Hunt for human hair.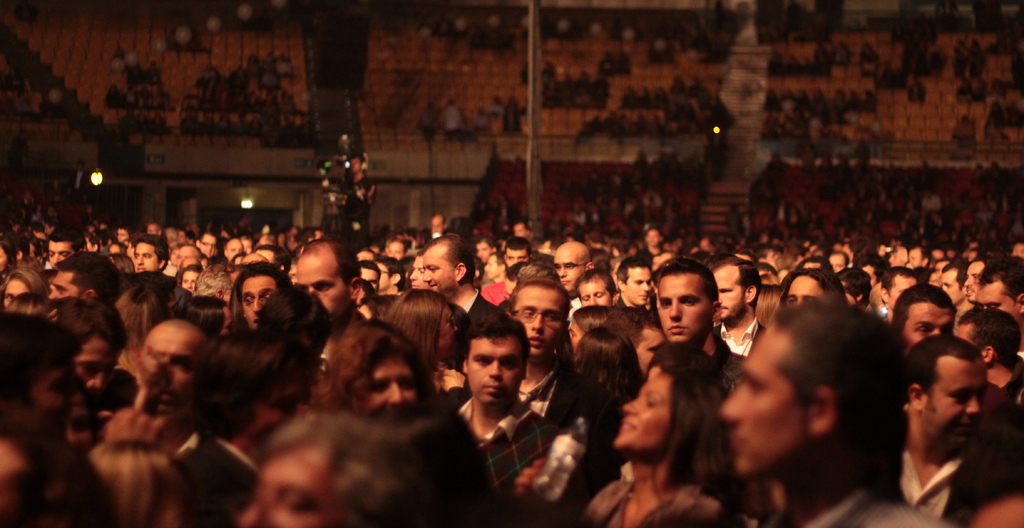
Hunted down at [90, 437, 214, 527].
